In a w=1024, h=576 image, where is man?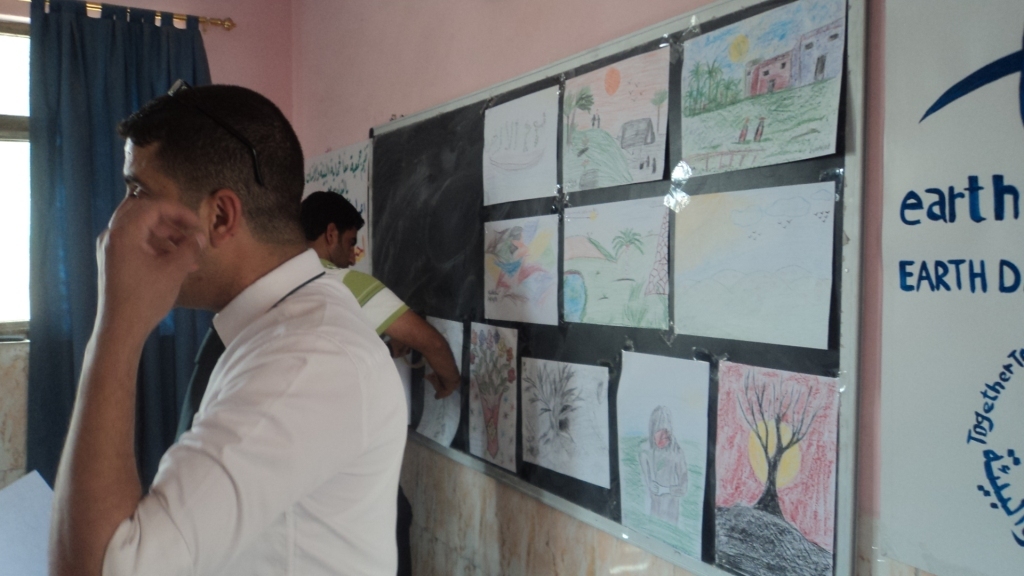
{"left": 299, "top": 190, "right": 459, "bottom": 394}.
